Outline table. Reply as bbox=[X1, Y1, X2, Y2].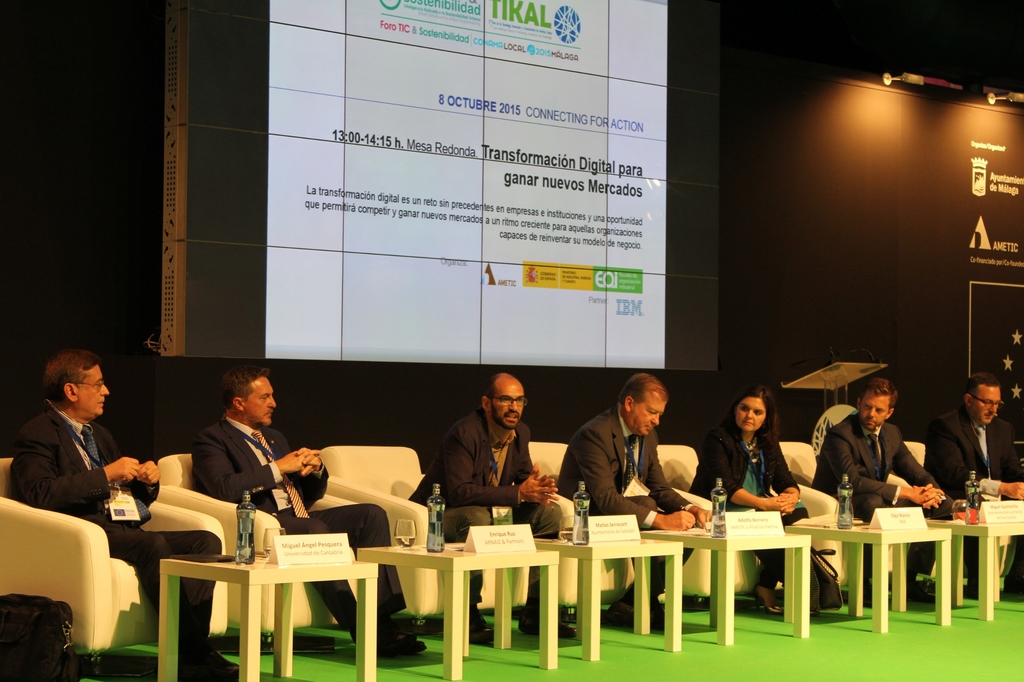
bbox=[924, 518, 1023, 621].
